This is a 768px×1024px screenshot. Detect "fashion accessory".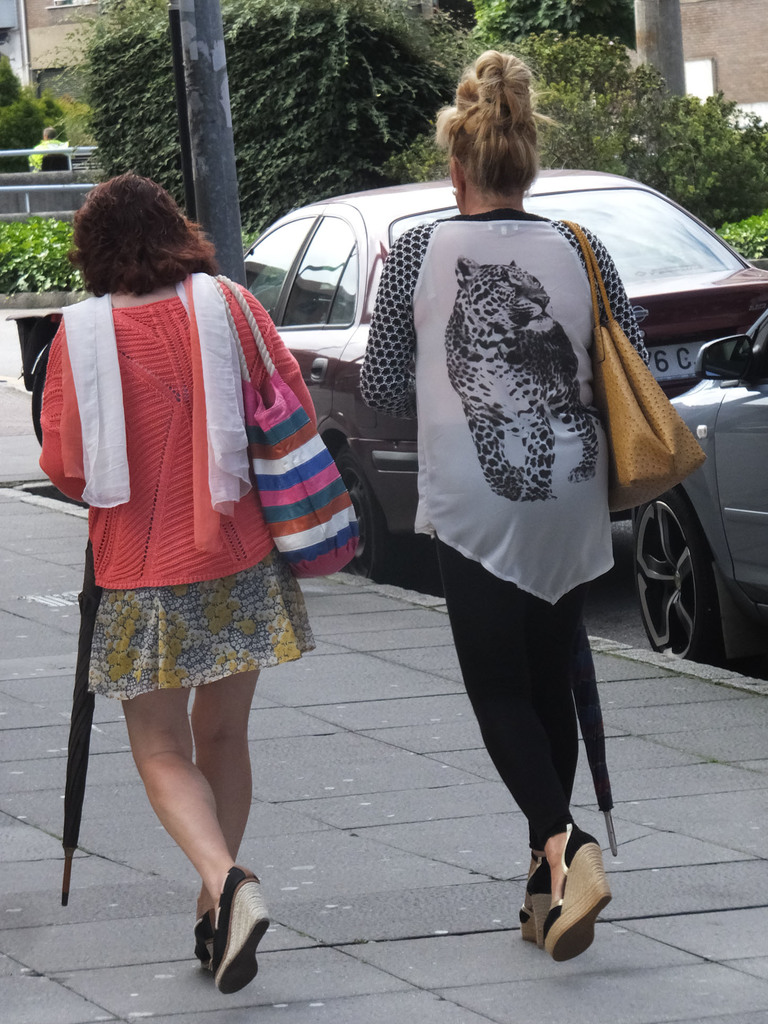
<box>211,865,267,991</box>.
